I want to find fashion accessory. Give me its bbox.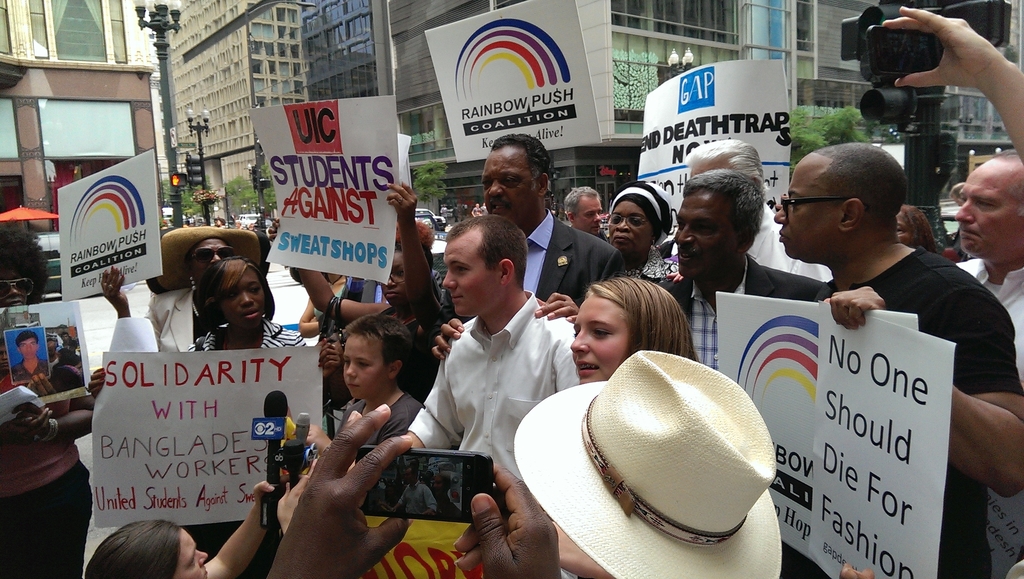
{"left": 607, "top": 182, "right": 662, "bottom": 217}.
